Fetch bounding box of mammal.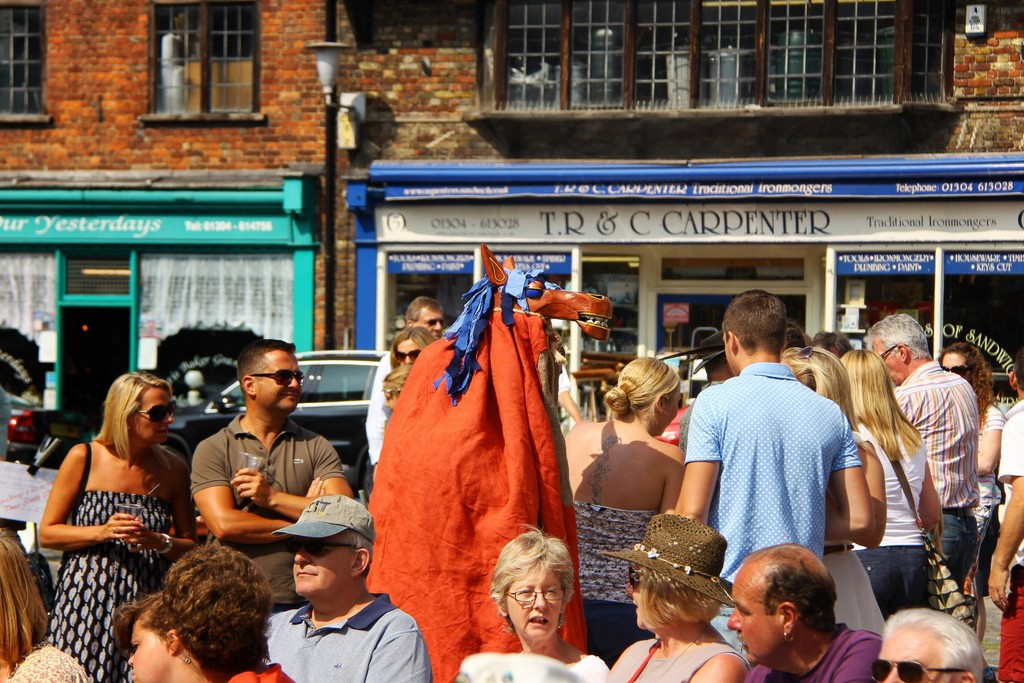
Bbox: box=[728, 542, 877, 682].
